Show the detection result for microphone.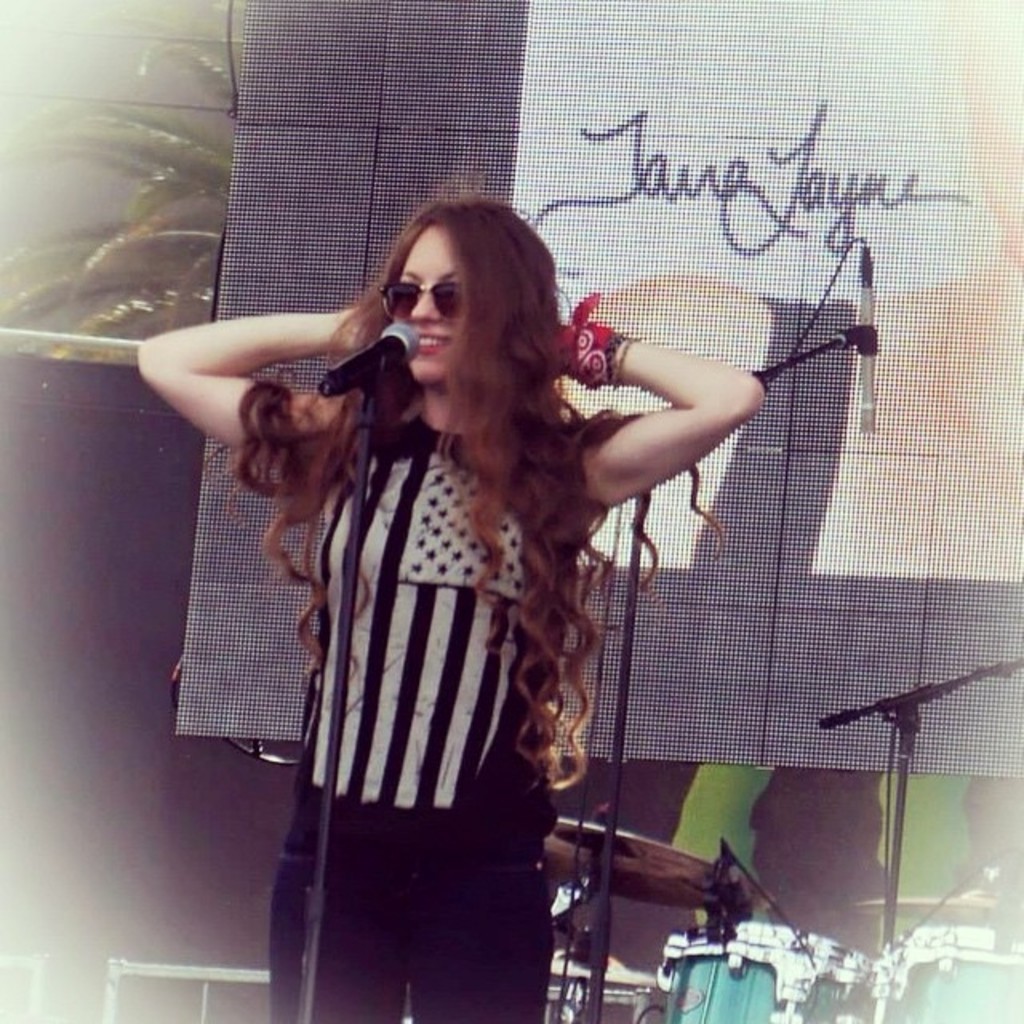
x1=317 y1=326 x2=426 y2=403.
